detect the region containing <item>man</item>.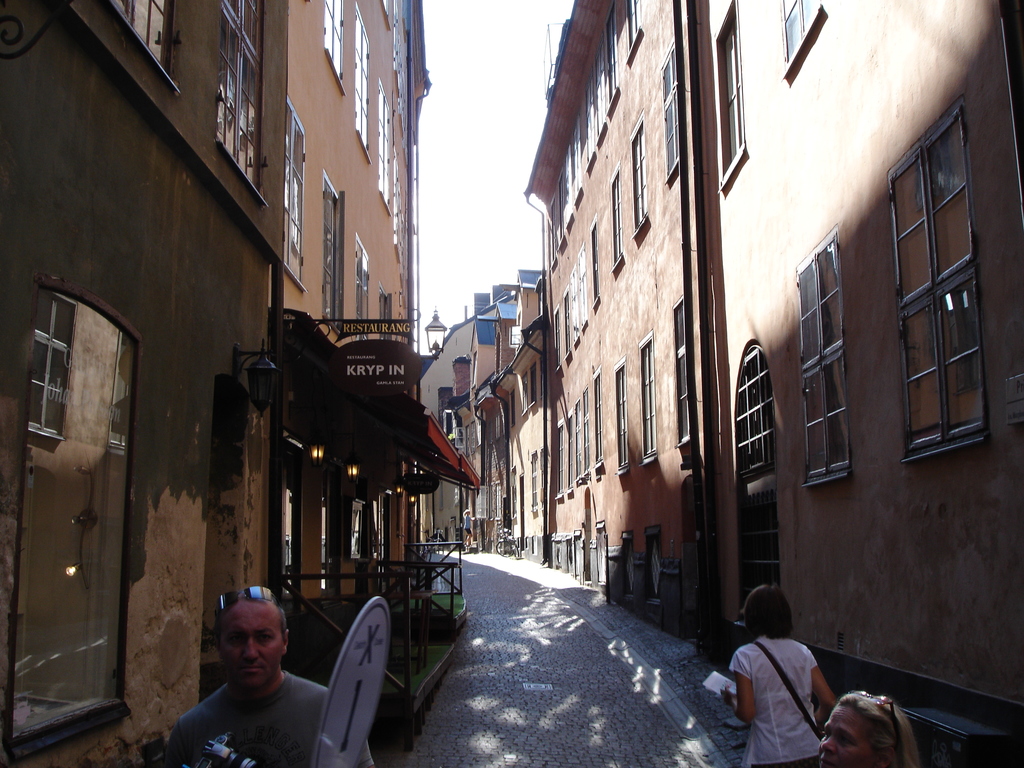
[157, 596, 341, 764].
